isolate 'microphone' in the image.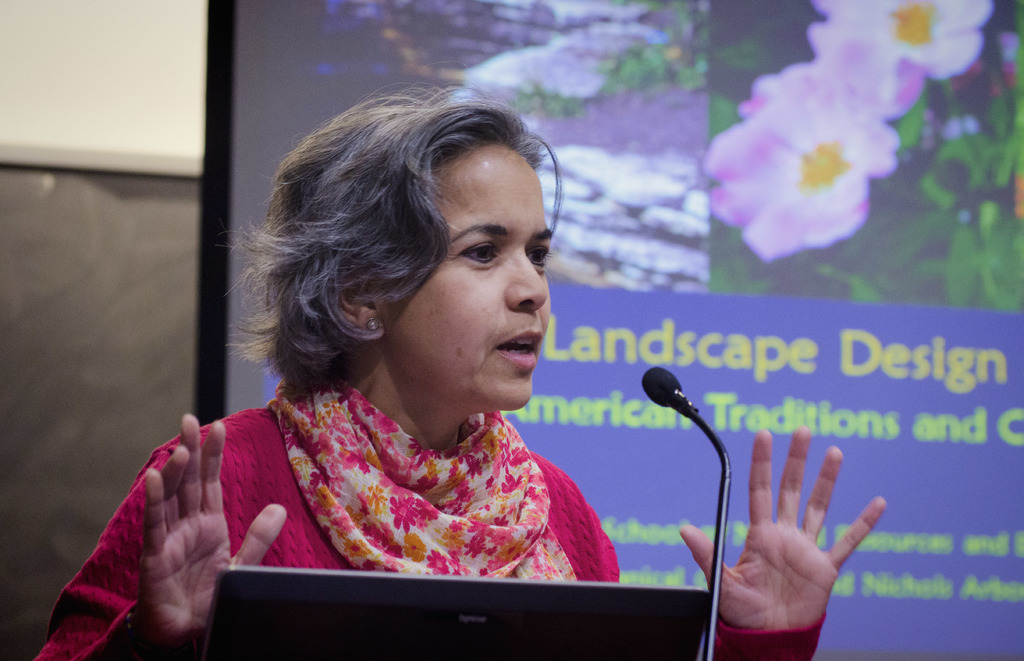
Isolated region: select_region(643, 384, 735, 466).
